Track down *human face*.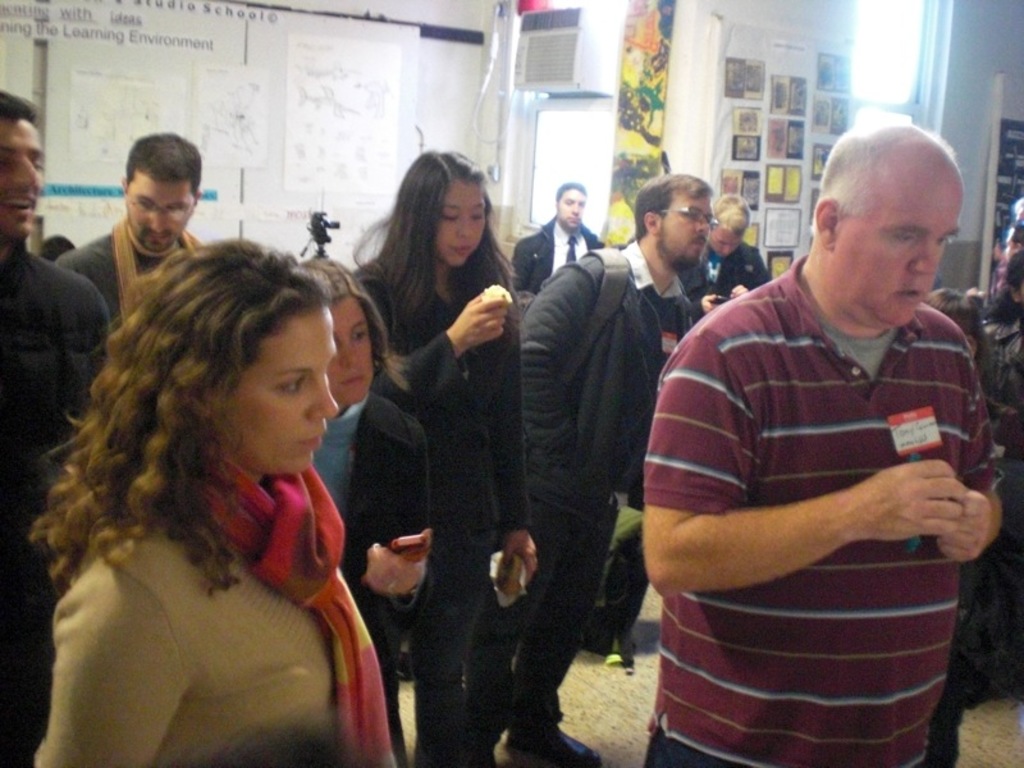
Tracked to [131,168,189,248].
